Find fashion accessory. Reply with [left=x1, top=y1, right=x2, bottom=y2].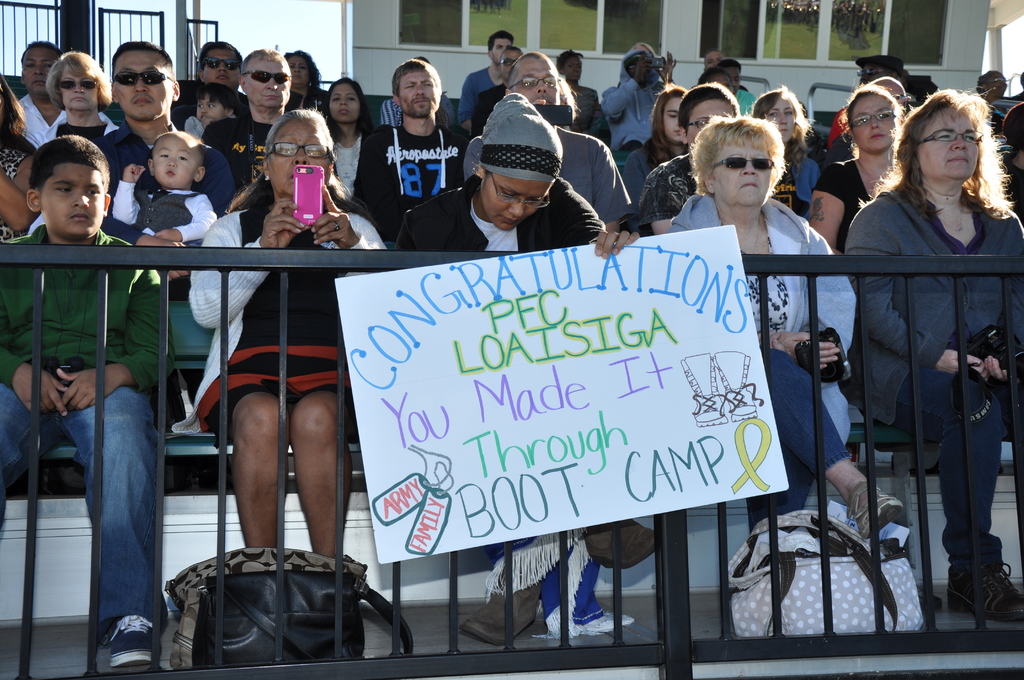
[left=714, top=156, right=775, bottom=169].
